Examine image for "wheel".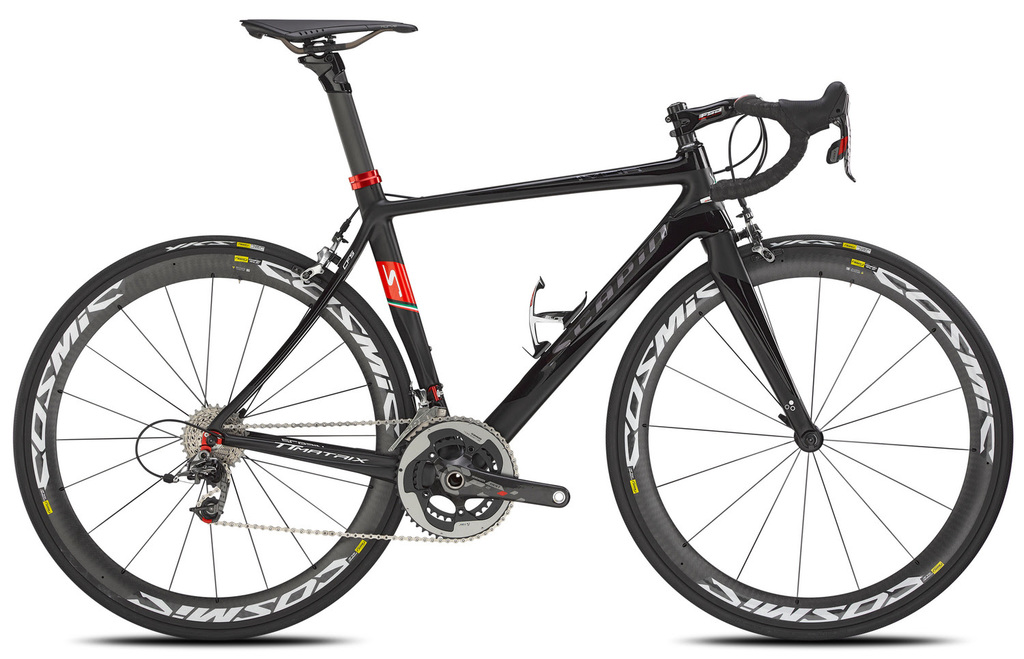
Examination result: {"left": 618, "top": 253, "right": 986, "bottom": 623}.
